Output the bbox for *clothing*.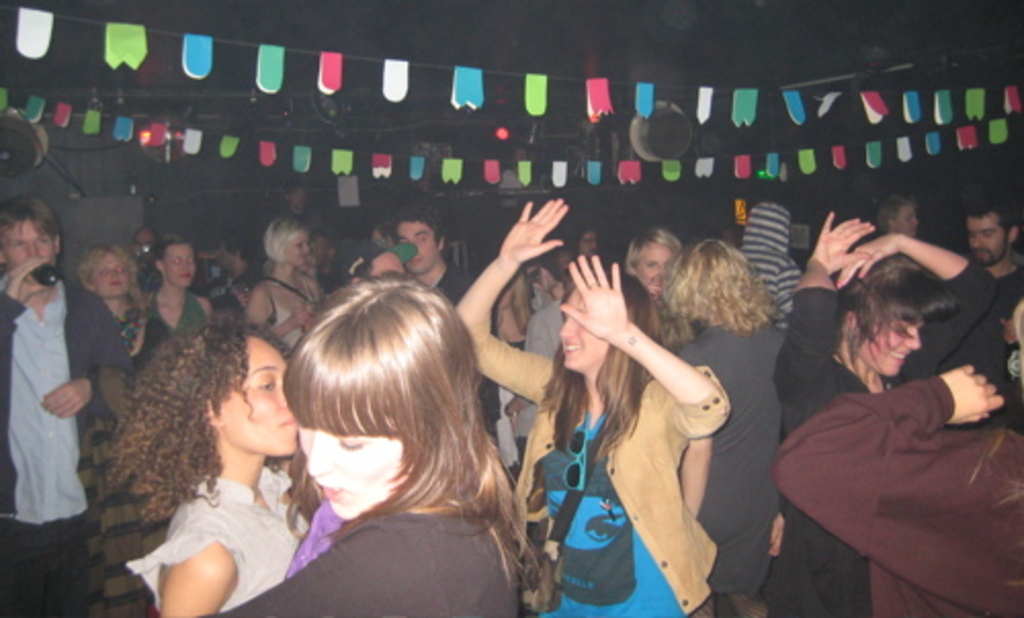
[left=168, top=291, right=209, bottom=348].
